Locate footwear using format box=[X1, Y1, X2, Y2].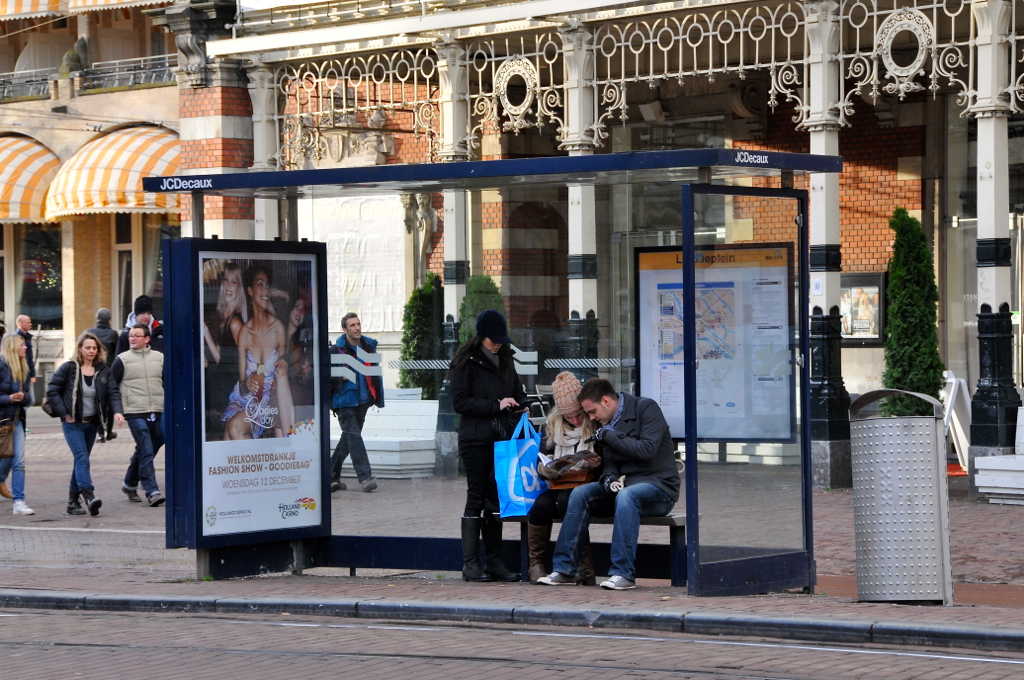
box=[331, 479, 349, 494].
